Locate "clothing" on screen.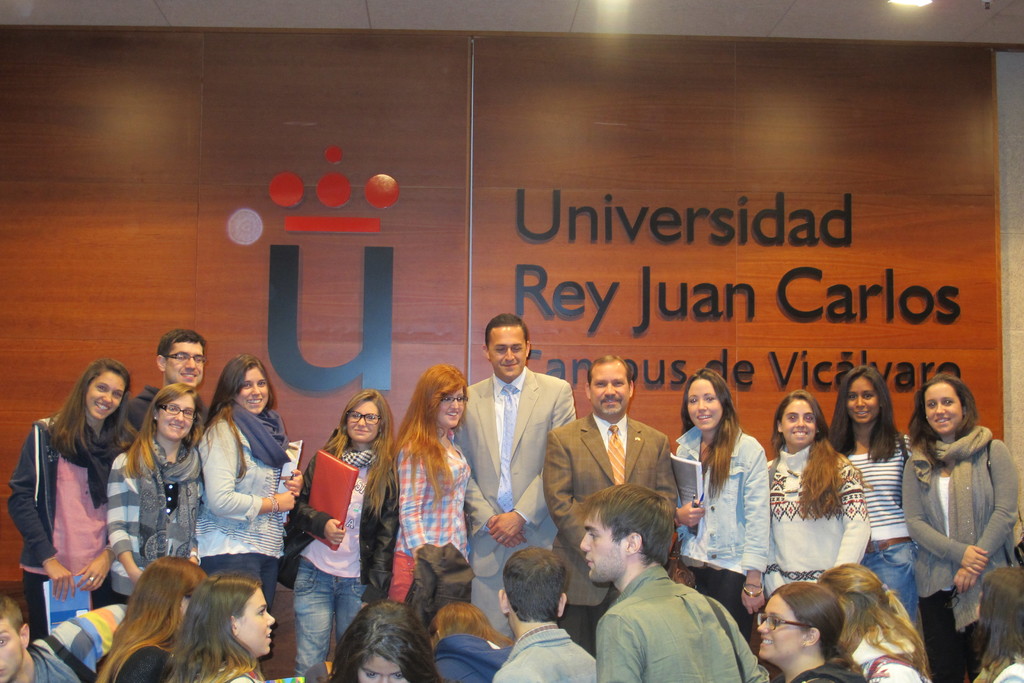
On screen at pyautogui.locateOnScreen(422, 639, 504, 682).
